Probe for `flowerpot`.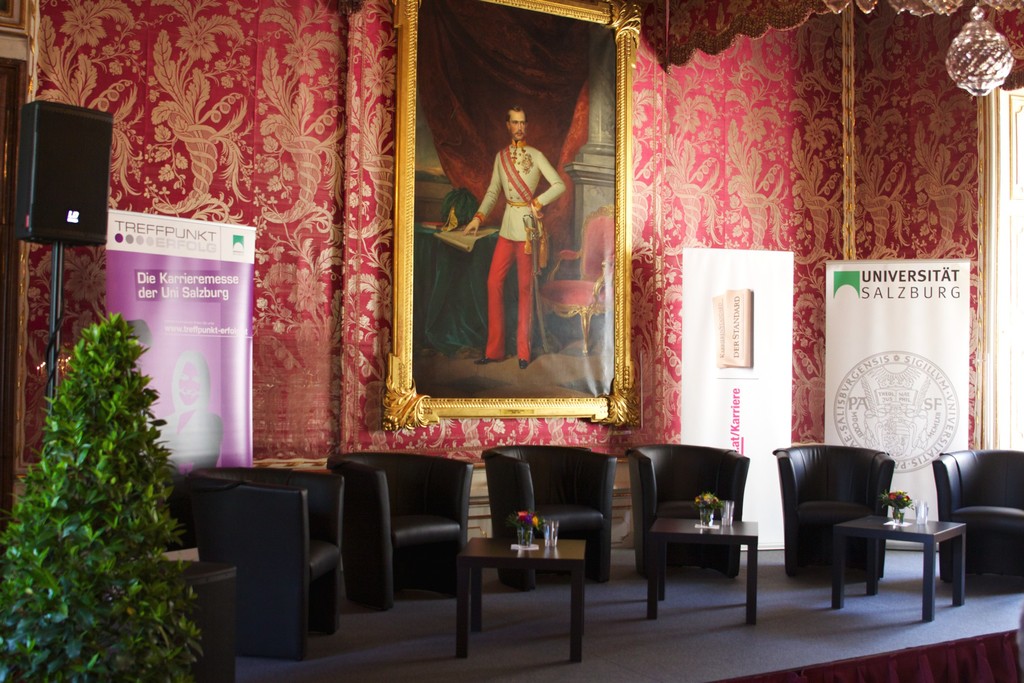
Probe result: bbox=(131, 561, 236, 682).
